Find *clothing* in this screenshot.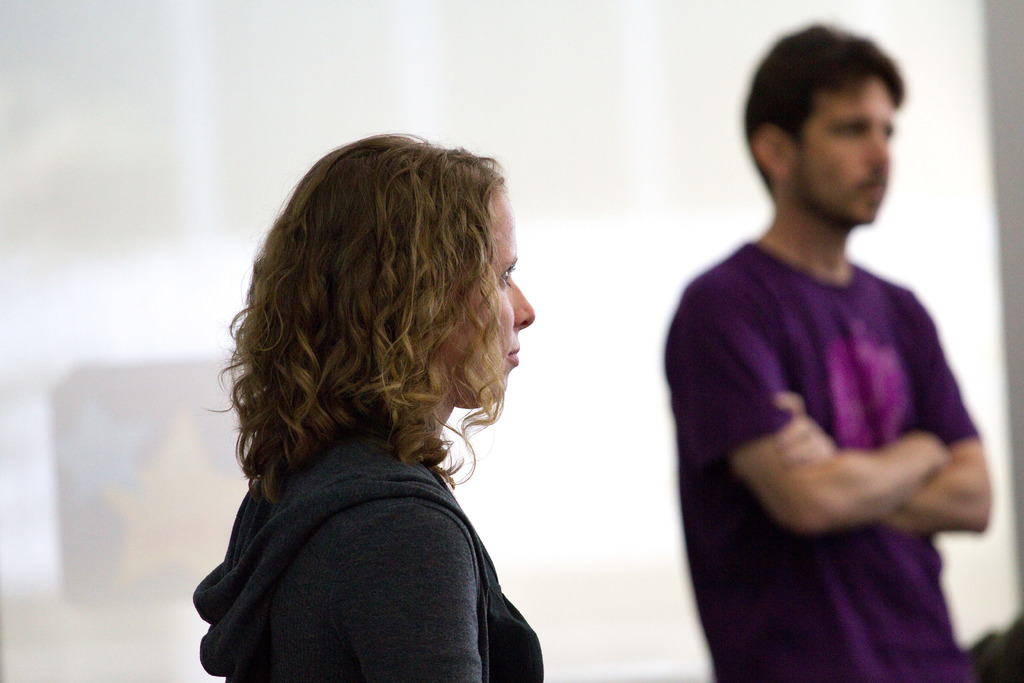
The bounding box for *clothing* is region(171, 358, 554, 682).
